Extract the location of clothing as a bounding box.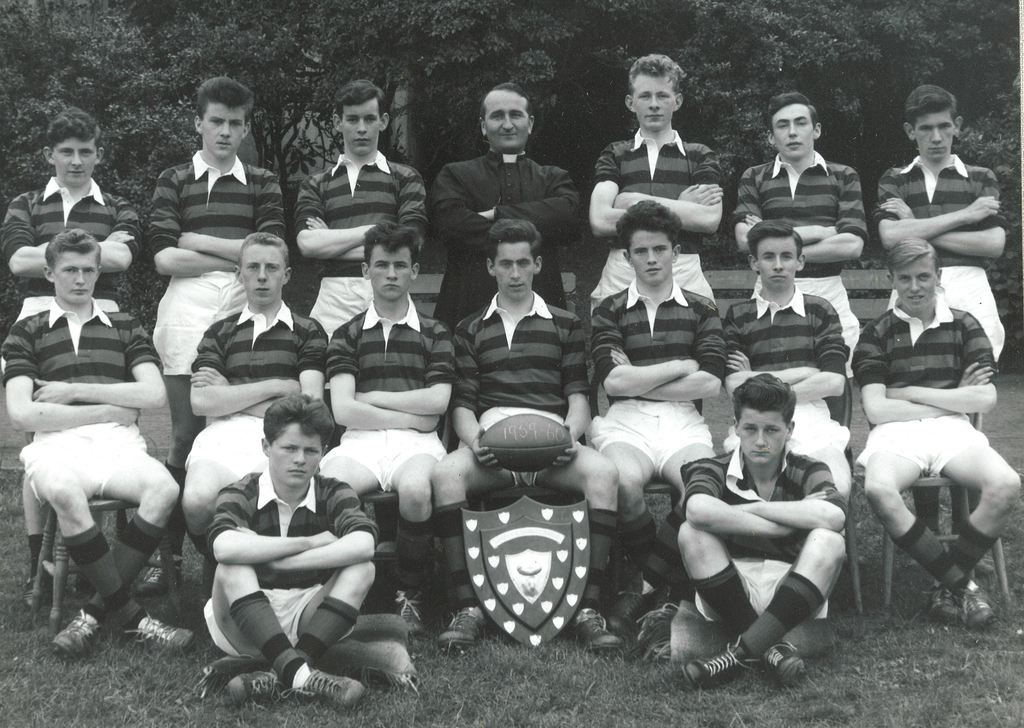
x1=25, y1=533, x2=50, y2=585.
